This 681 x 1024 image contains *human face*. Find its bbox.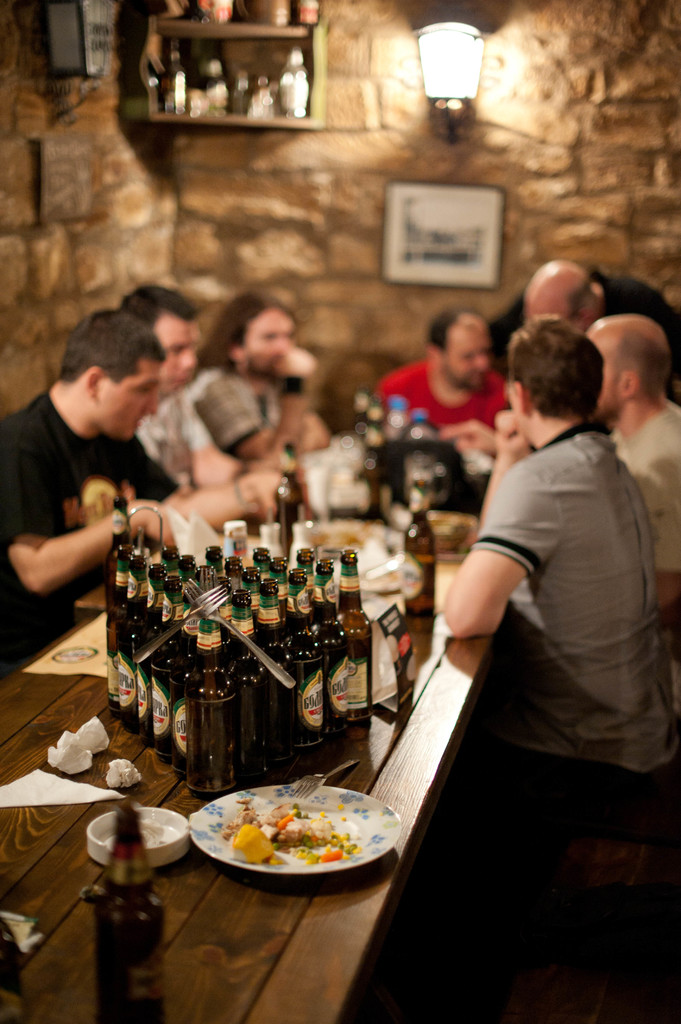
select_region(102, 354, 162, 442).
